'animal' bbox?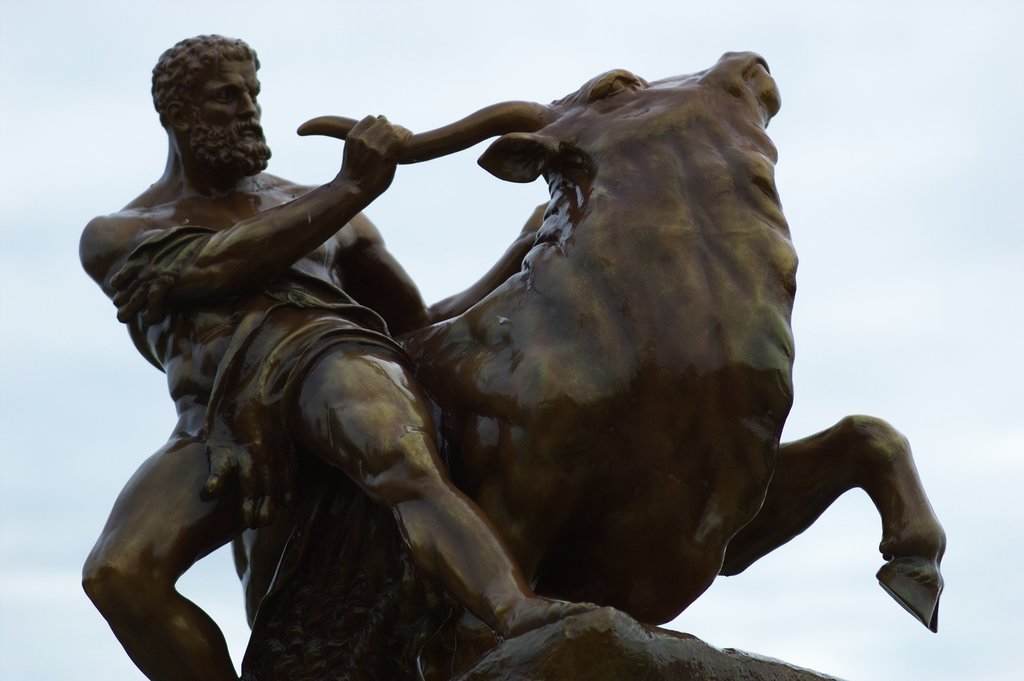
select_region(243, 50, 945, 680)
